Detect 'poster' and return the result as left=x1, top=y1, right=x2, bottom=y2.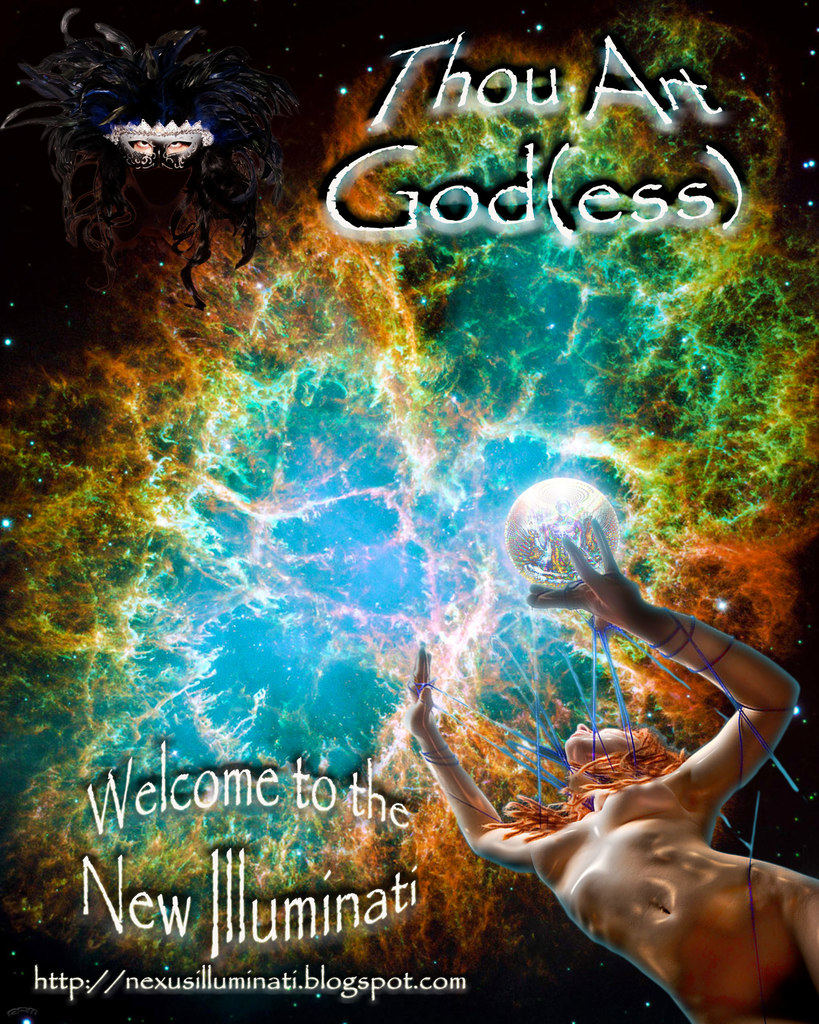
left=0, top=0, right=818, bottom=1023.
